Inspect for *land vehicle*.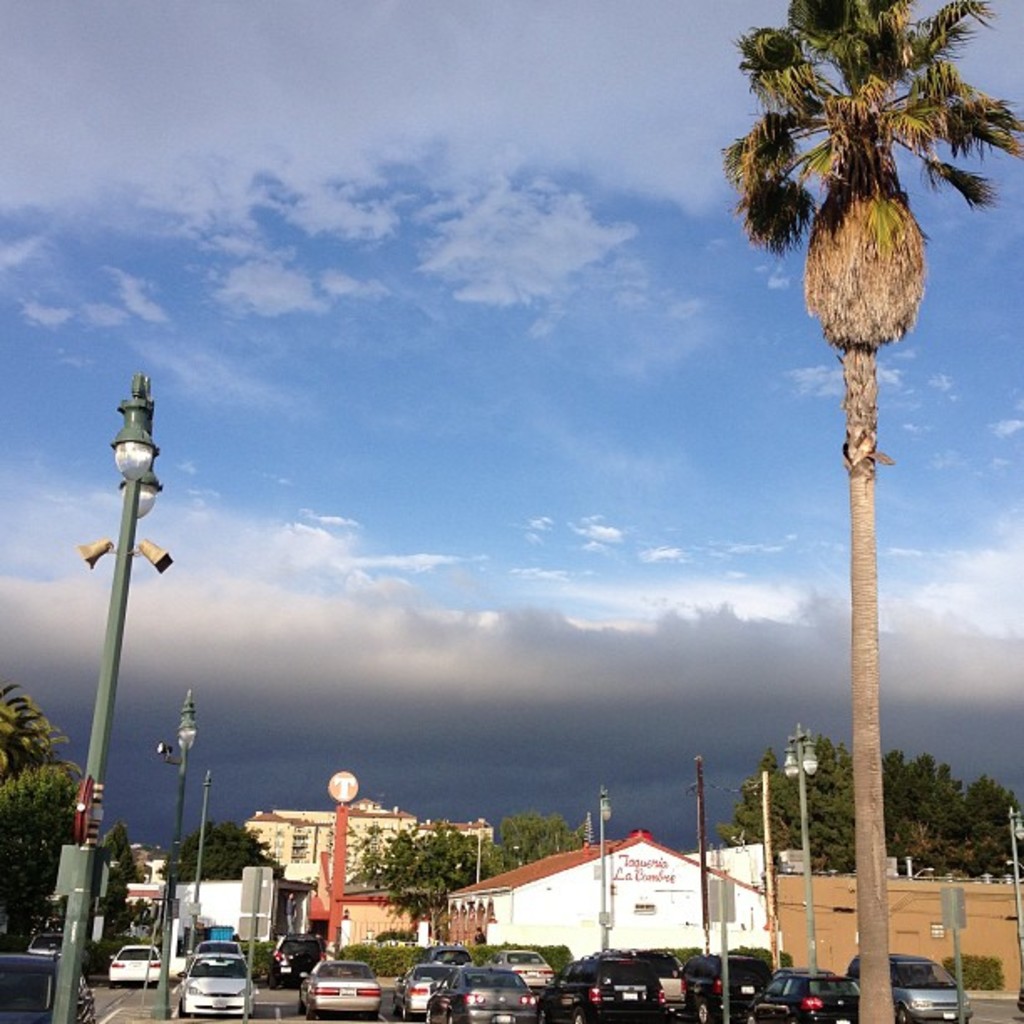
Inspection: region(109, 940, 162, 984).
